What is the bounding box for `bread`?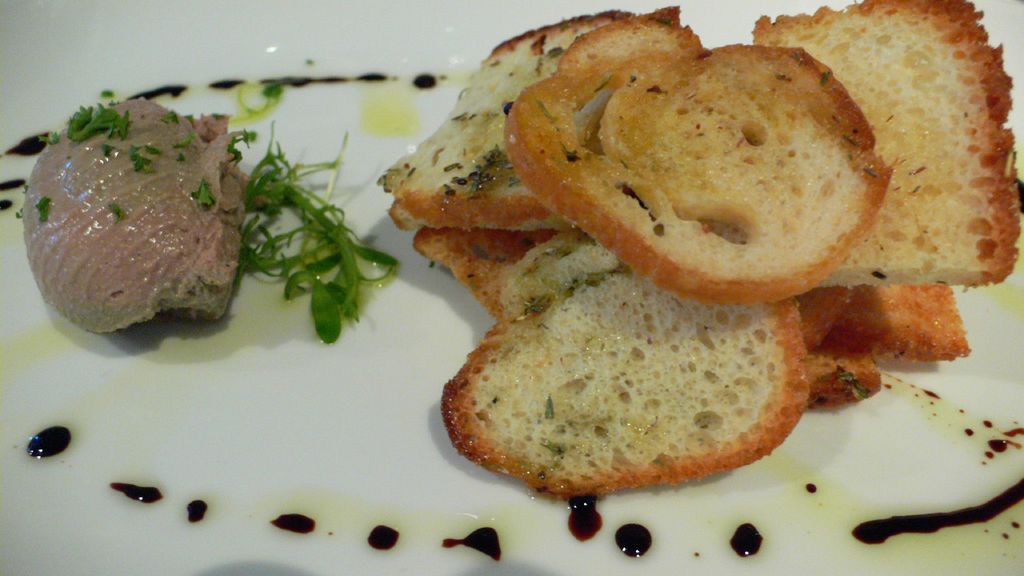
box(436, 282, 803, 490).
